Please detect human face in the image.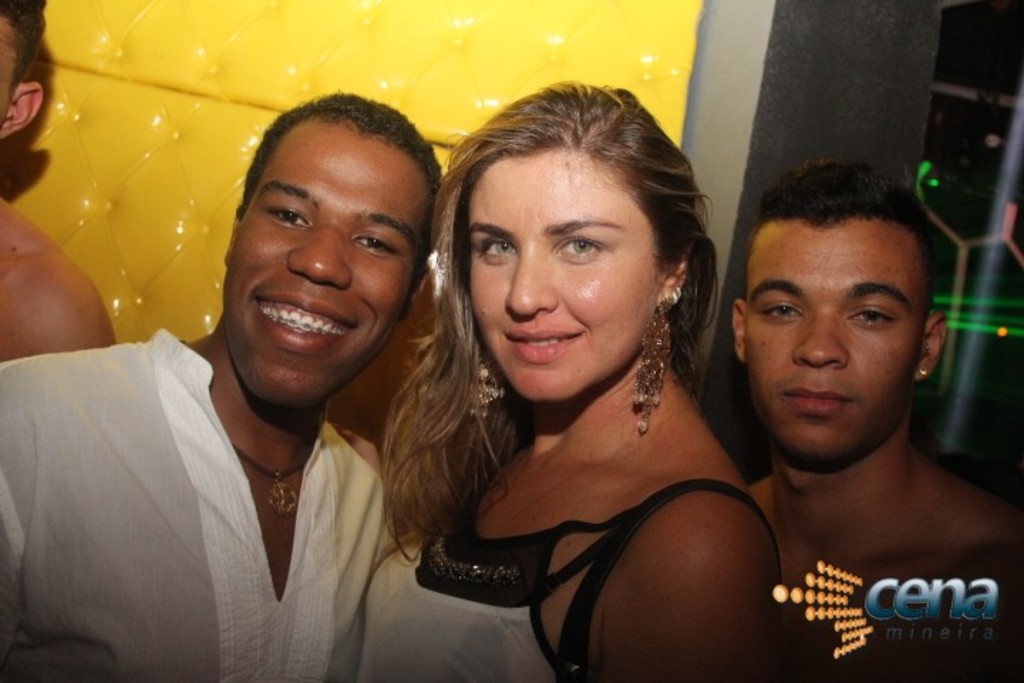
(x1=466, y1=151, x2=660, y2=400).
